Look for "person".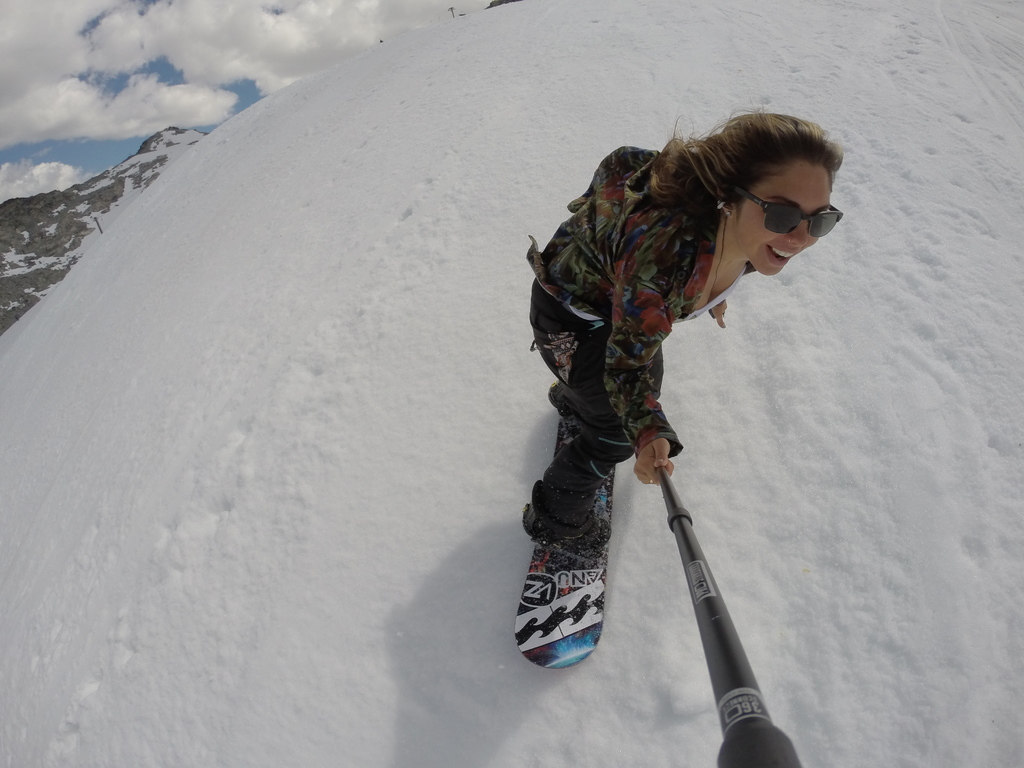
Found: box=[516, 122, 859, 616].
